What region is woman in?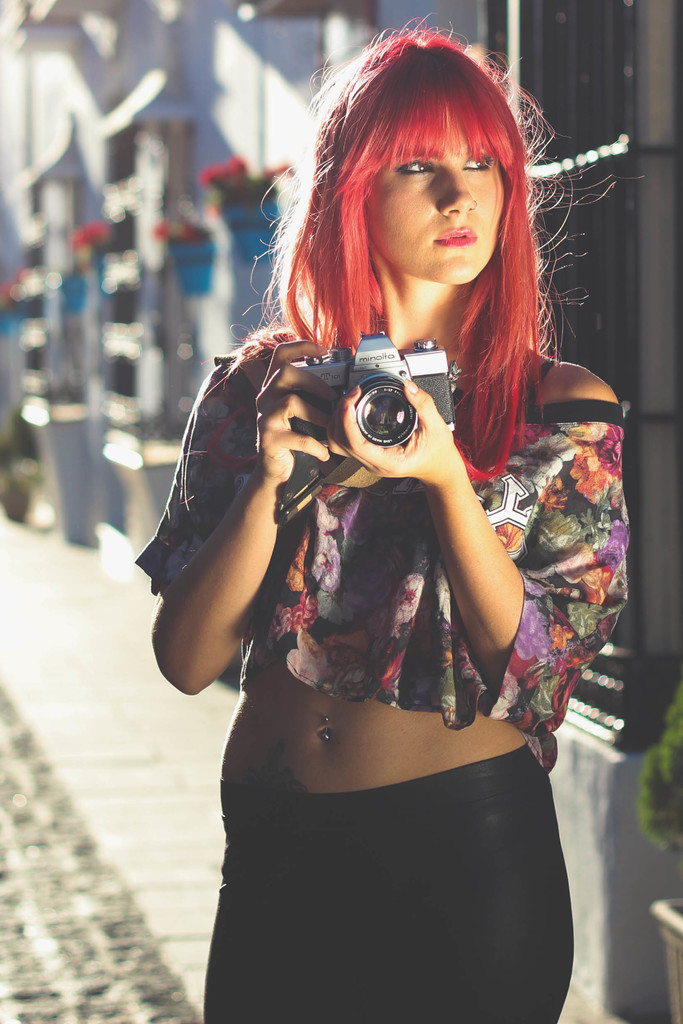
box(138, 30, 630, 1021).
